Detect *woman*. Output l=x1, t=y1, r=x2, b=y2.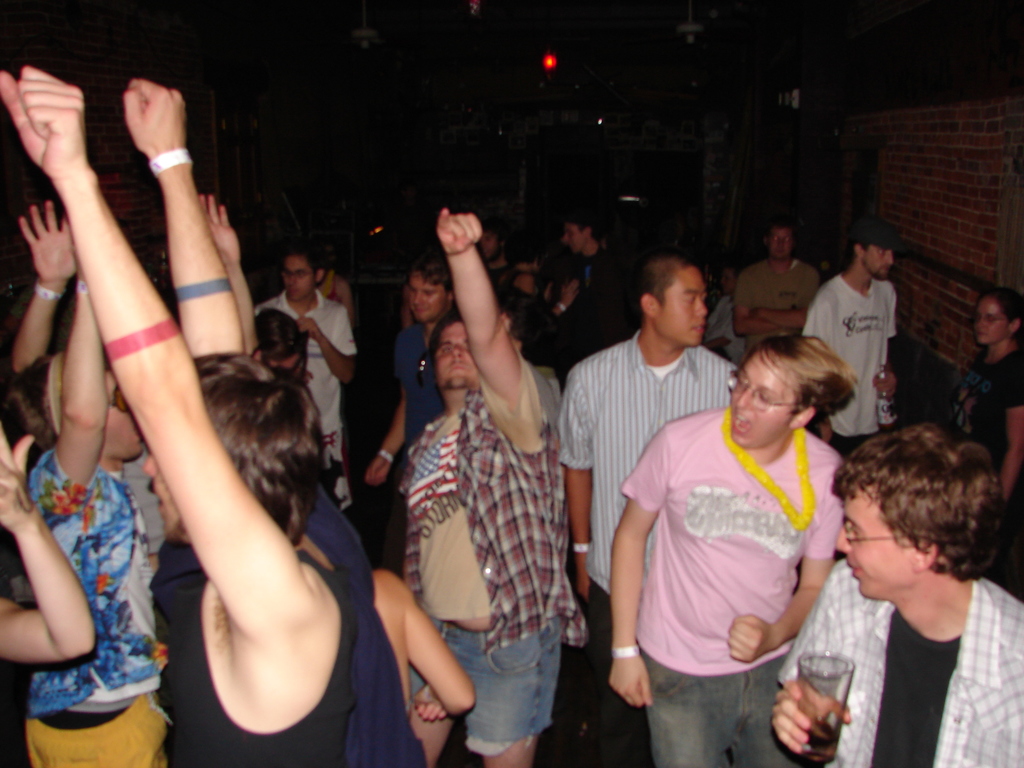
l=948, t=285, r=1023, b=585.
